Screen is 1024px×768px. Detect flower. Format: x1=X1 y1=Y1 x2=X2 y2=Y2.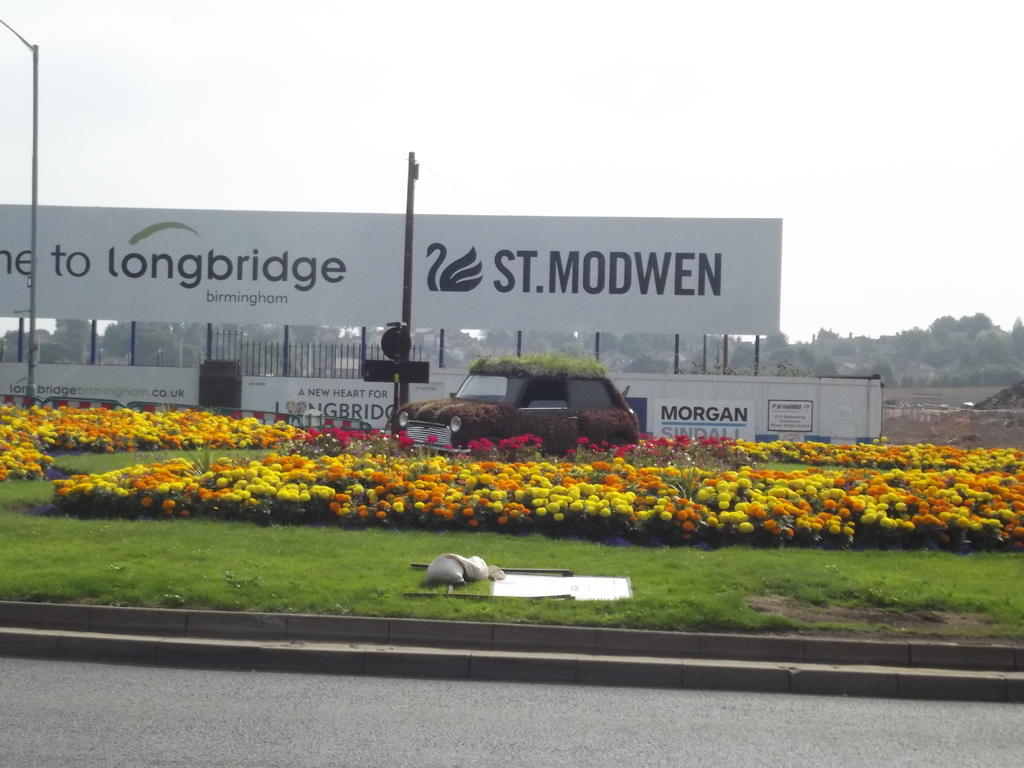
x1=250 y1=484 x2=266 y2=498.
